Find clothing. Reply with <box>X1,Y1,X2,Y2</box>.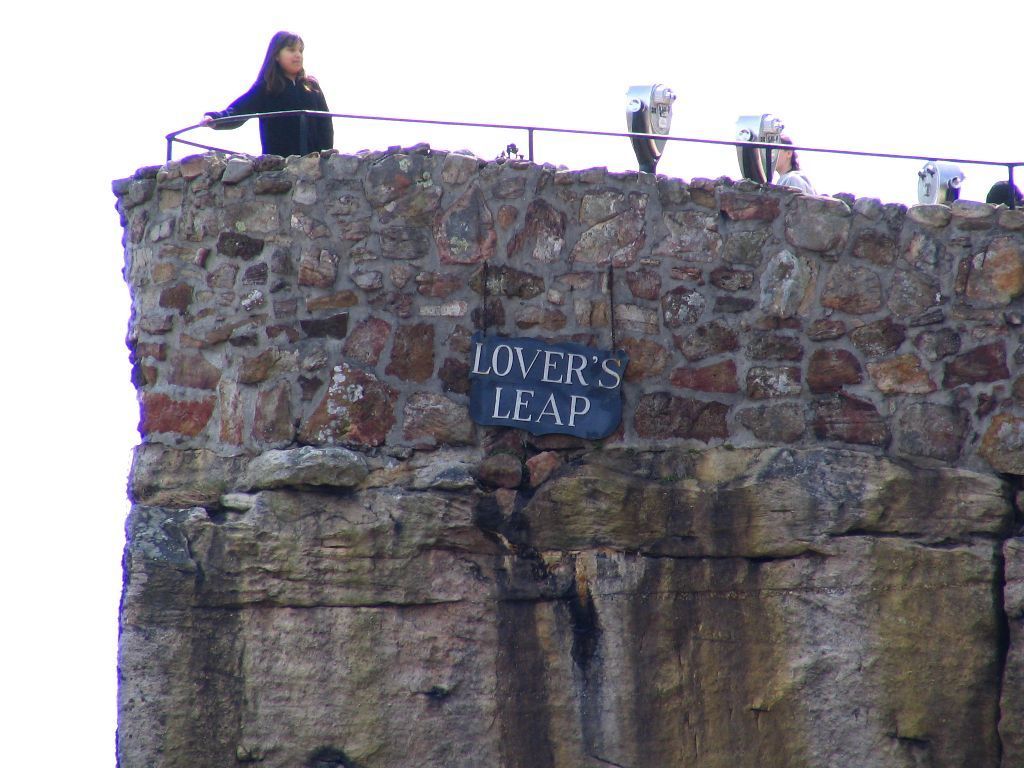
<box>777,169,812,200</box>.
